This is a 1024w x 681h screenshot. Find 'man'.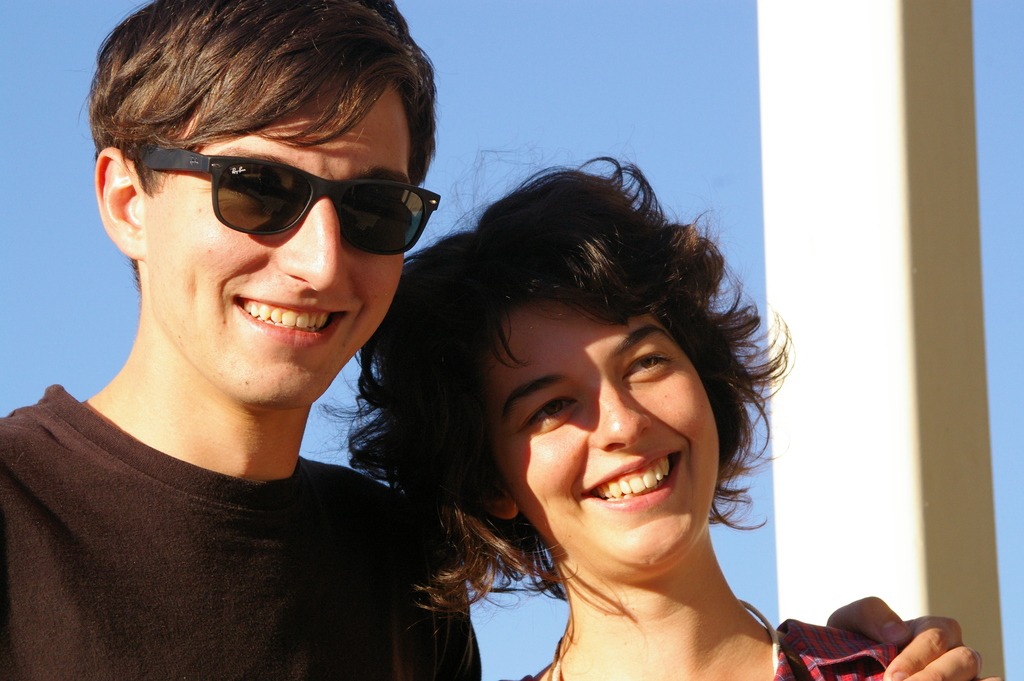
Bounding box: box=[1, 0, 514, 680].
